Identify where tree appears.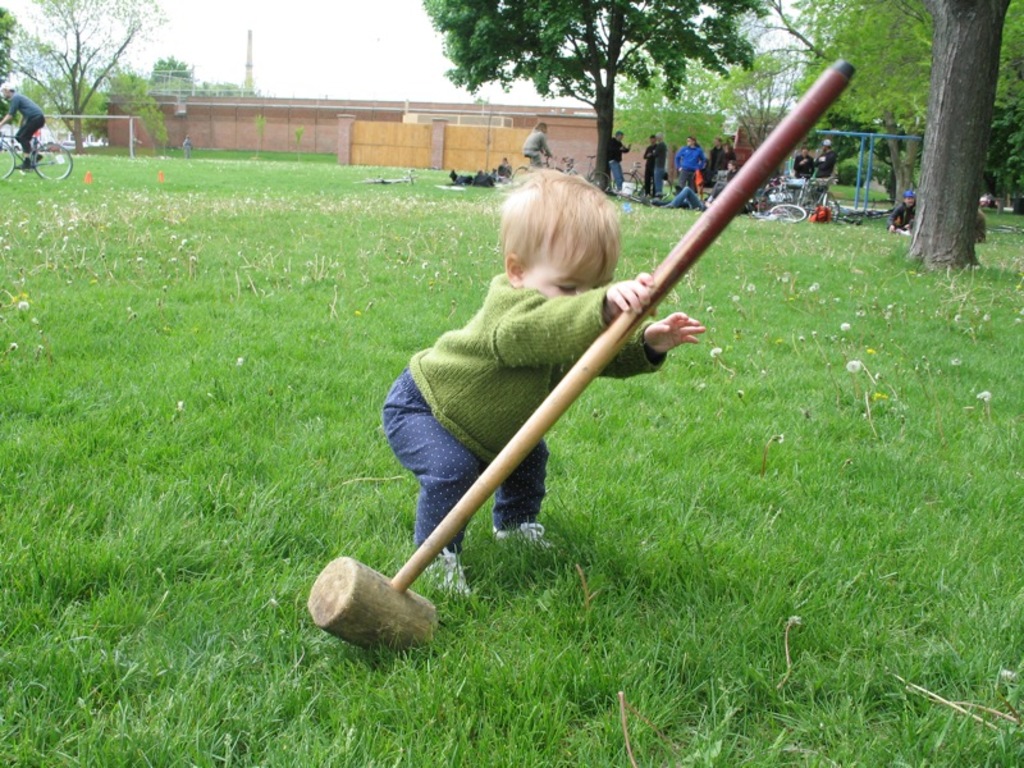
Appears at bbox(786, 0, 1023, 215).
